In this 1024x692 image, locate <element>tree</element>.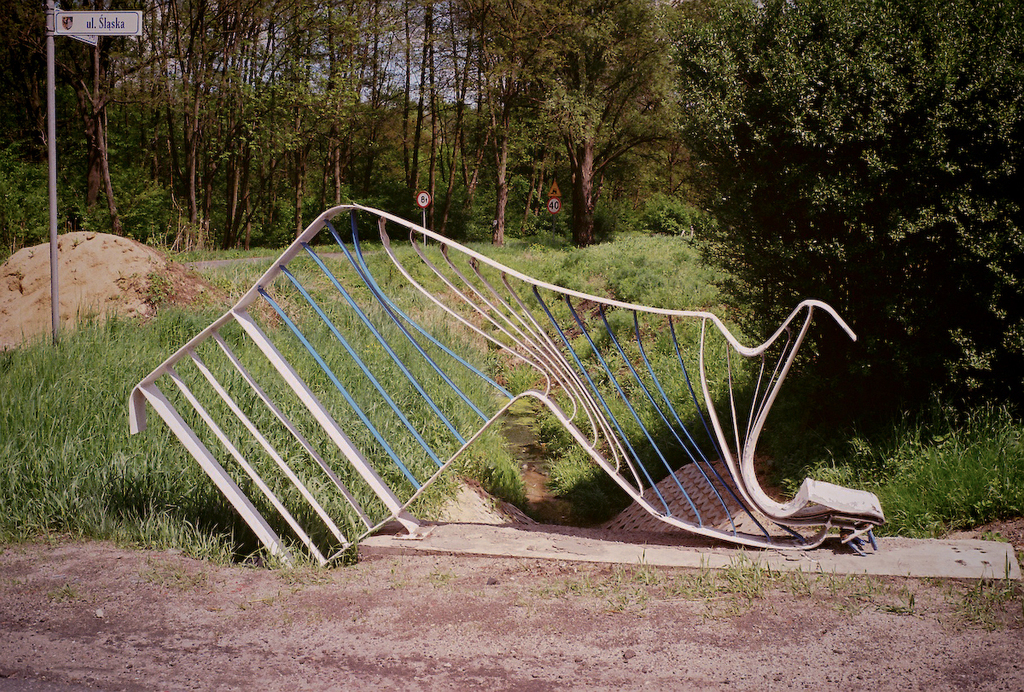
Bounding box: box=[660, 0, 1023, 429].
